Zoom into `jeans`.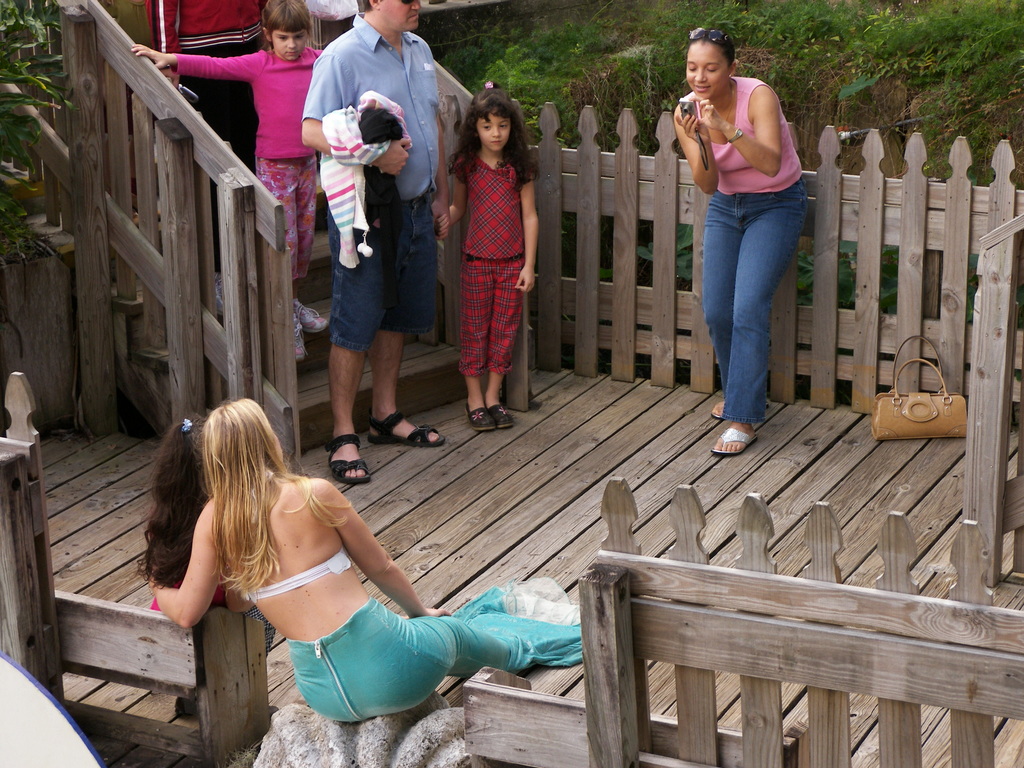
Zoom target: {"x1": 468, "y1": 246, "x2": 526, "y2": 368}.
